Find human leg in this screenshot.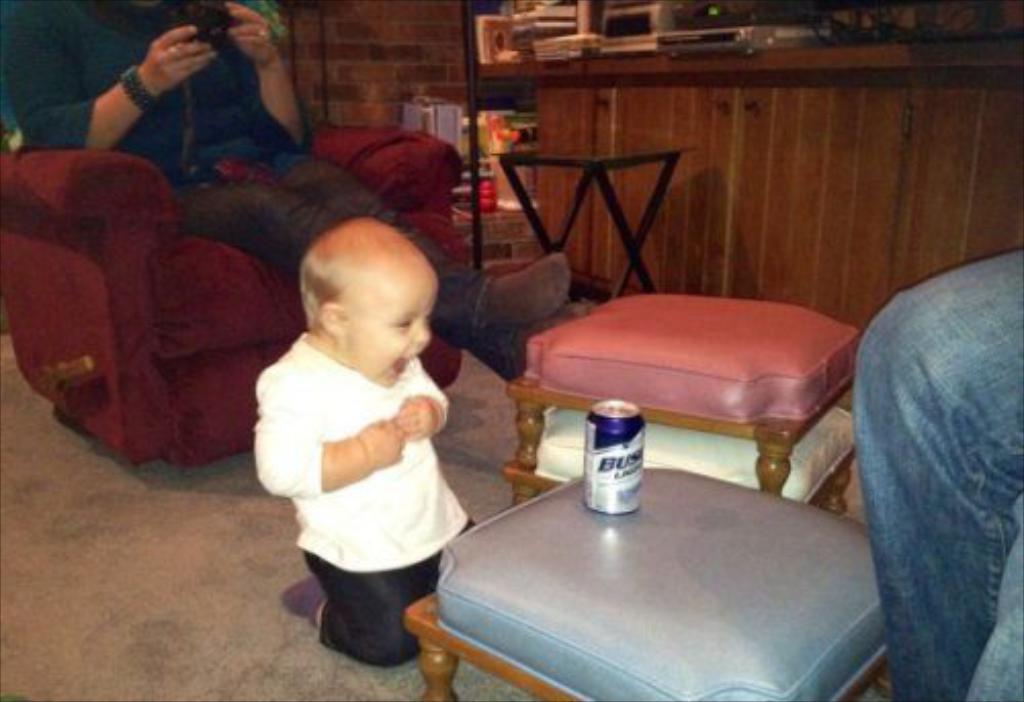
The bounding box for human leg is [left=285, top=538, right=438, bottom=667].
